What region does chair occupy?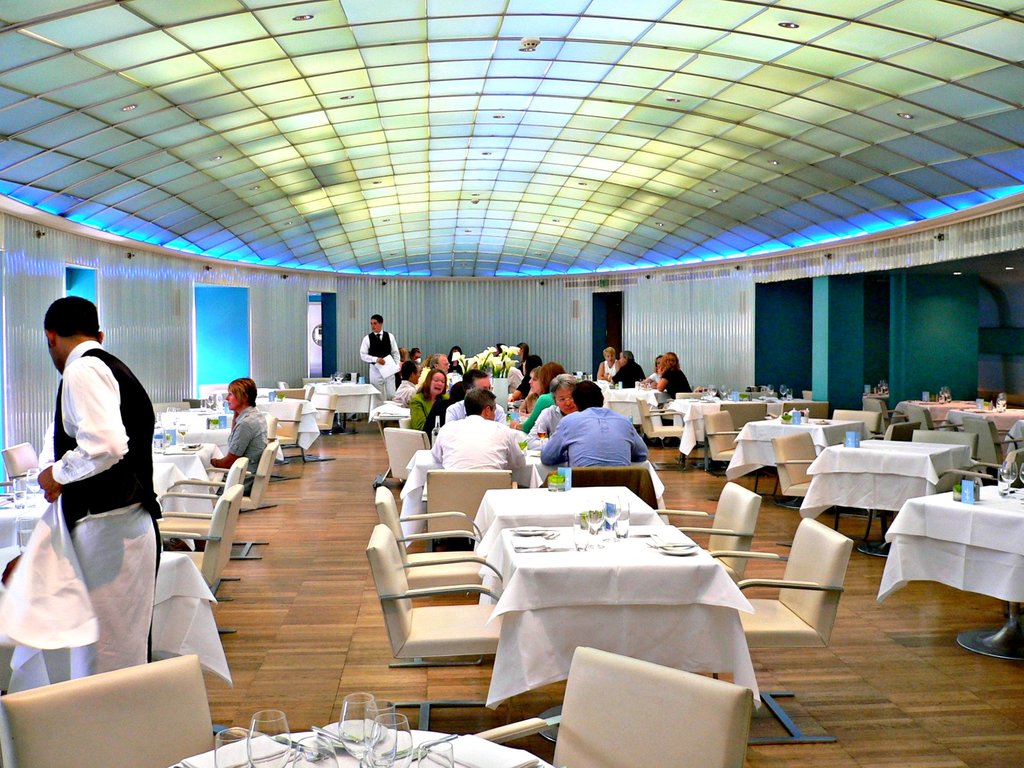
pyautogui.locateOnScreen(376, 479, 508, 584).
